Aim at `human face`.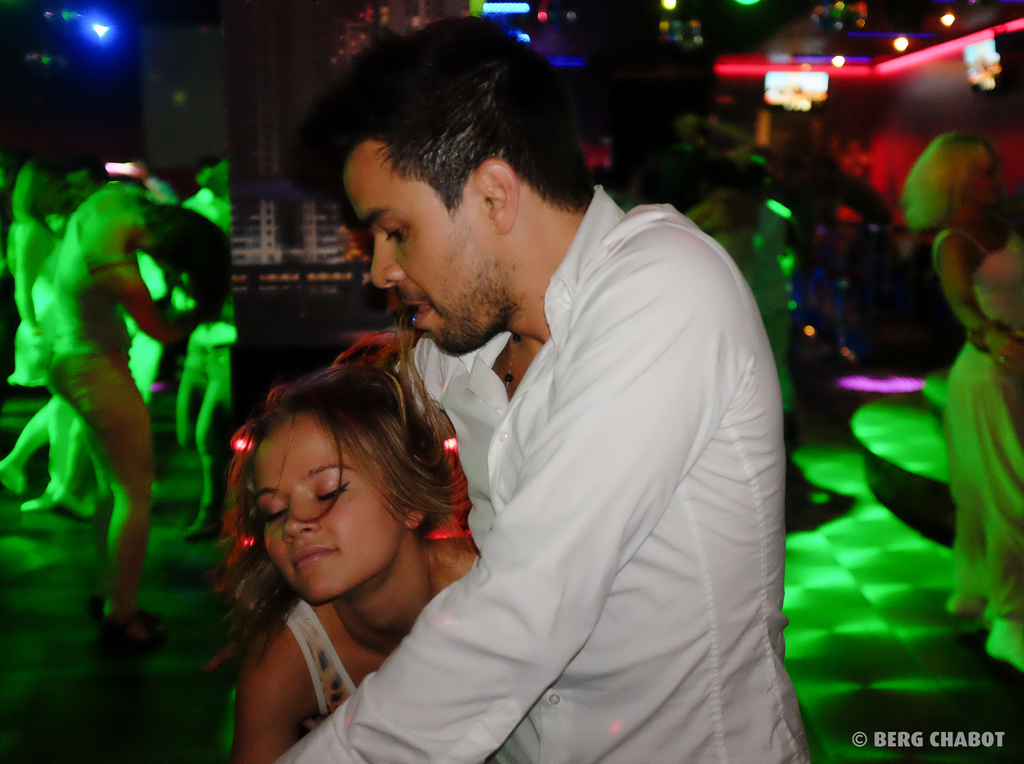
Aimed at (46,174,67,212).
